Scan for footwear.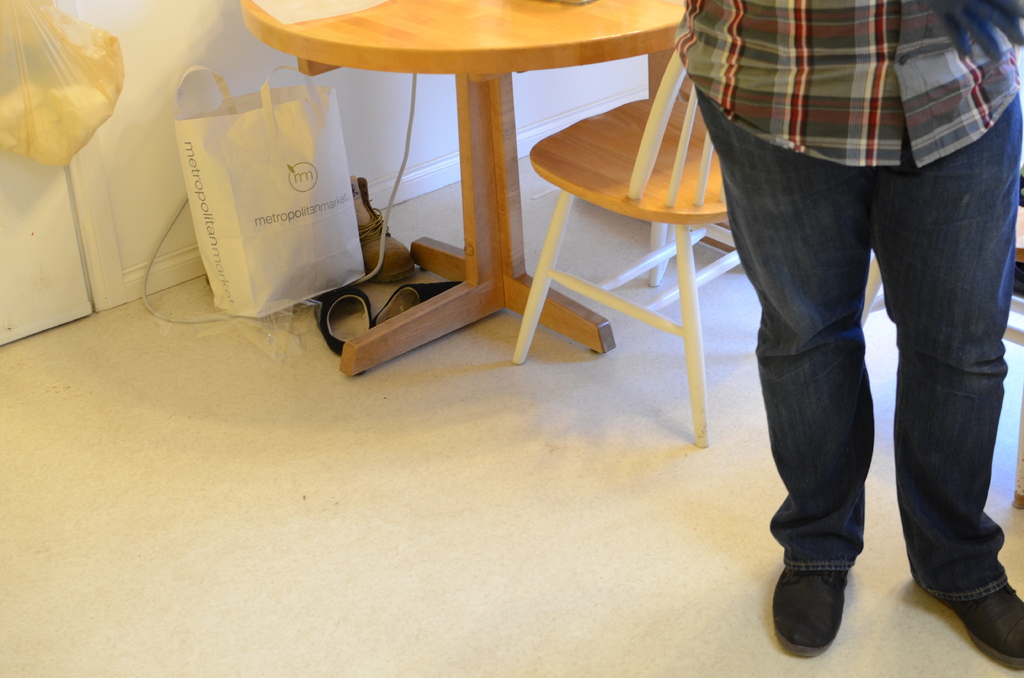
Scan result: 317/287/374/360.
